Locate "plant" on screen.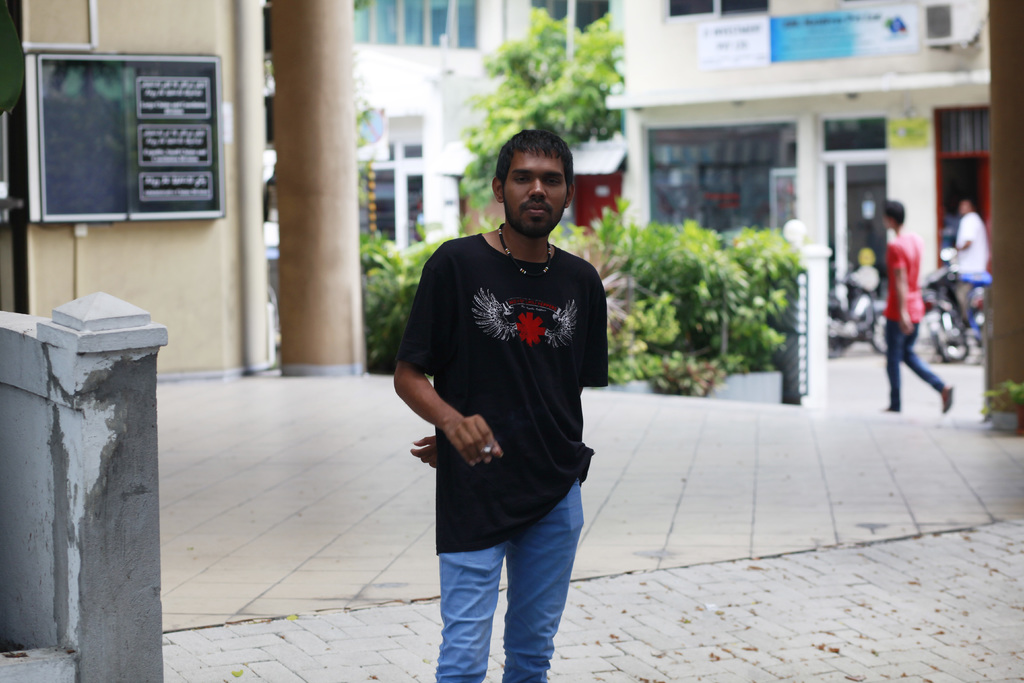
On screen at [x1=362, y1=219, x2=467, y2=374].
